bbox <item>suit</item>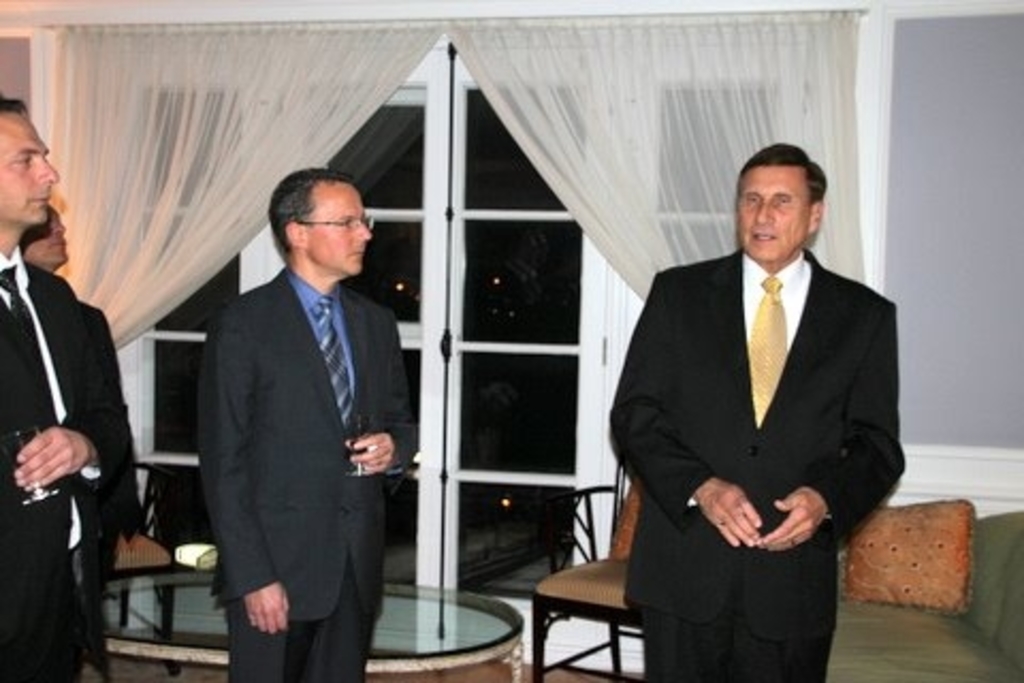
region(198, 260, 420, 681)
